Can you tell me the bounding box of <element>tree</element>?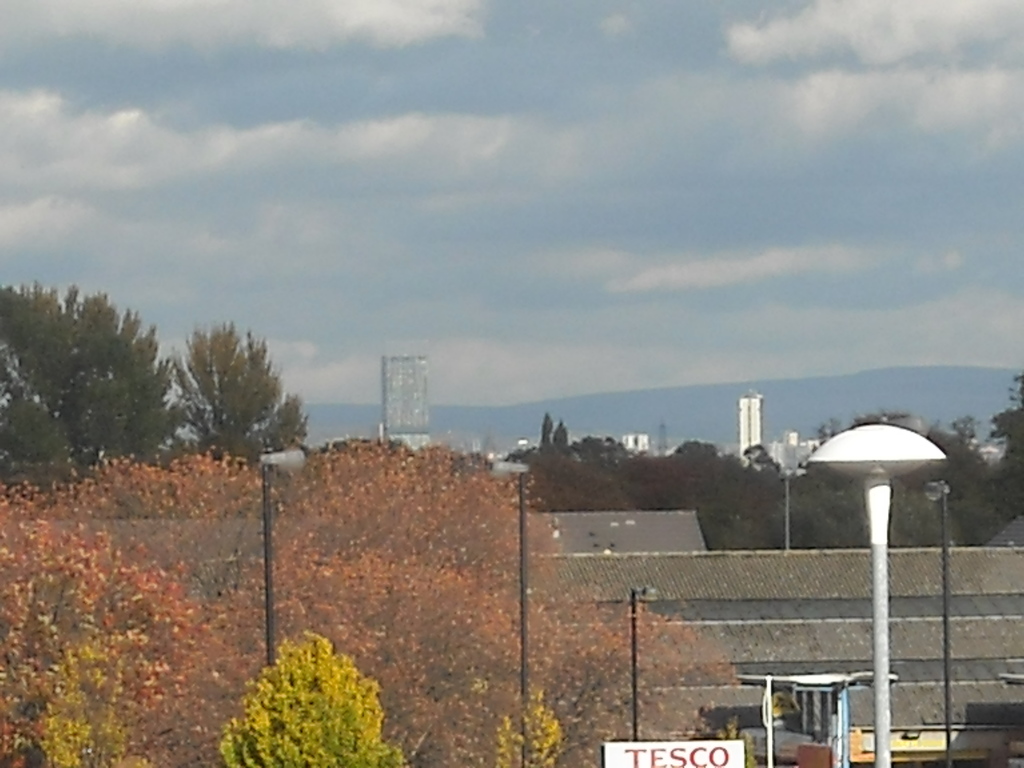
box(0, 275, 95, 497).
